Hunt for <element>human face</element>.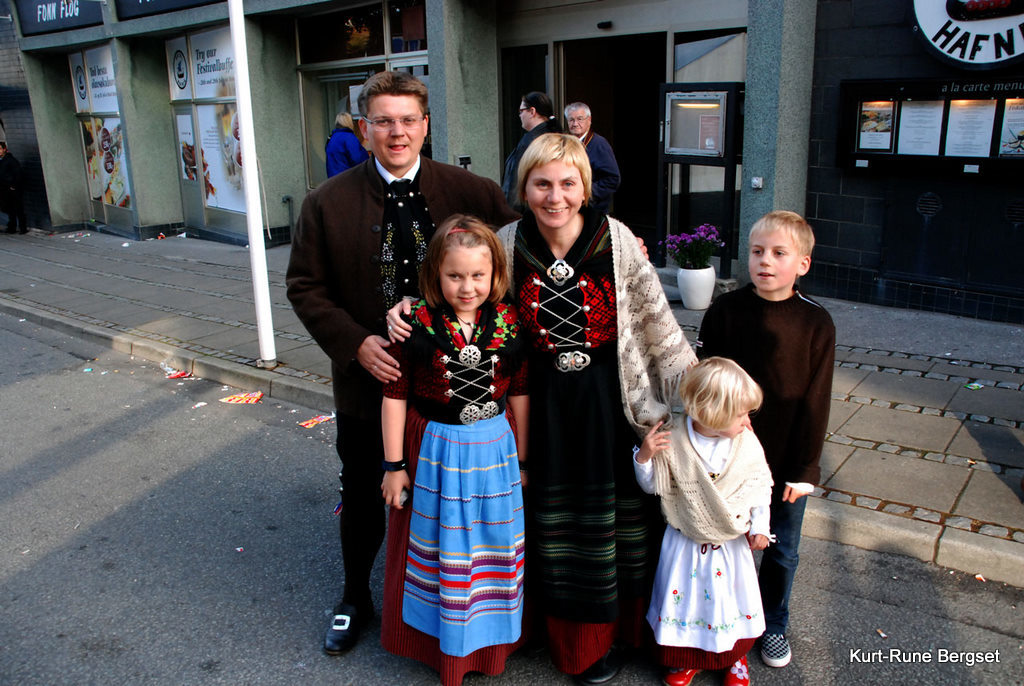
Hunted down at 723:410:753:437.
